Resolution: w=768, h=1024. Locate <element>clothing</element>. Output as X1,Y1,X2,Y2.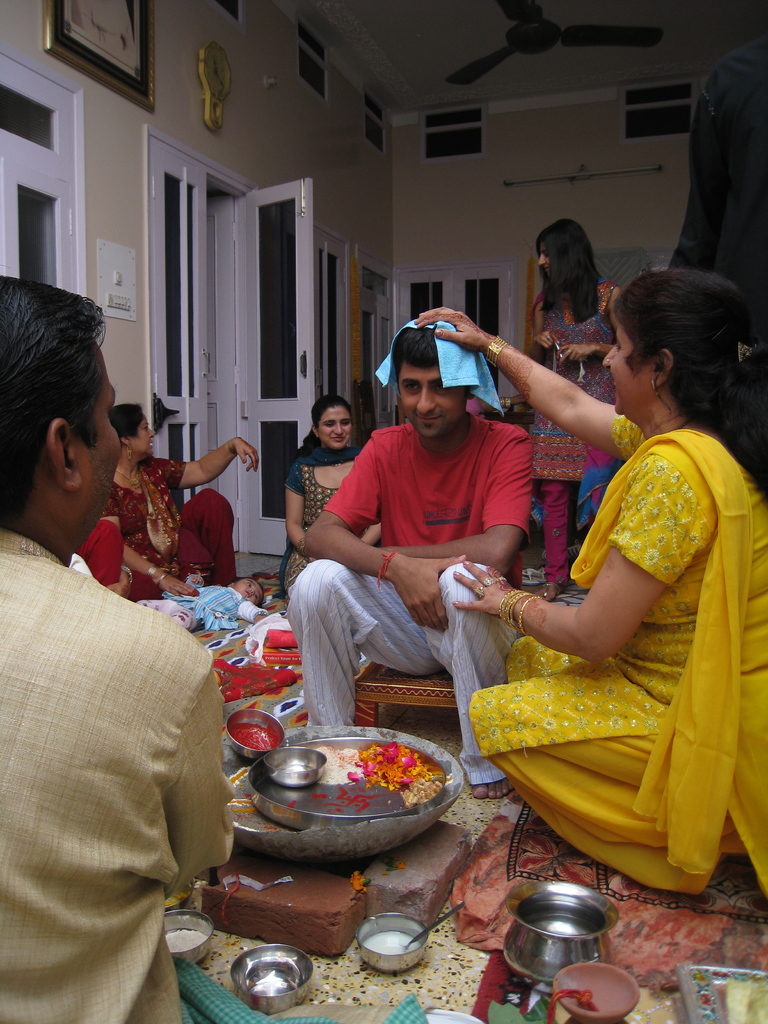
0,521,245,1023.
